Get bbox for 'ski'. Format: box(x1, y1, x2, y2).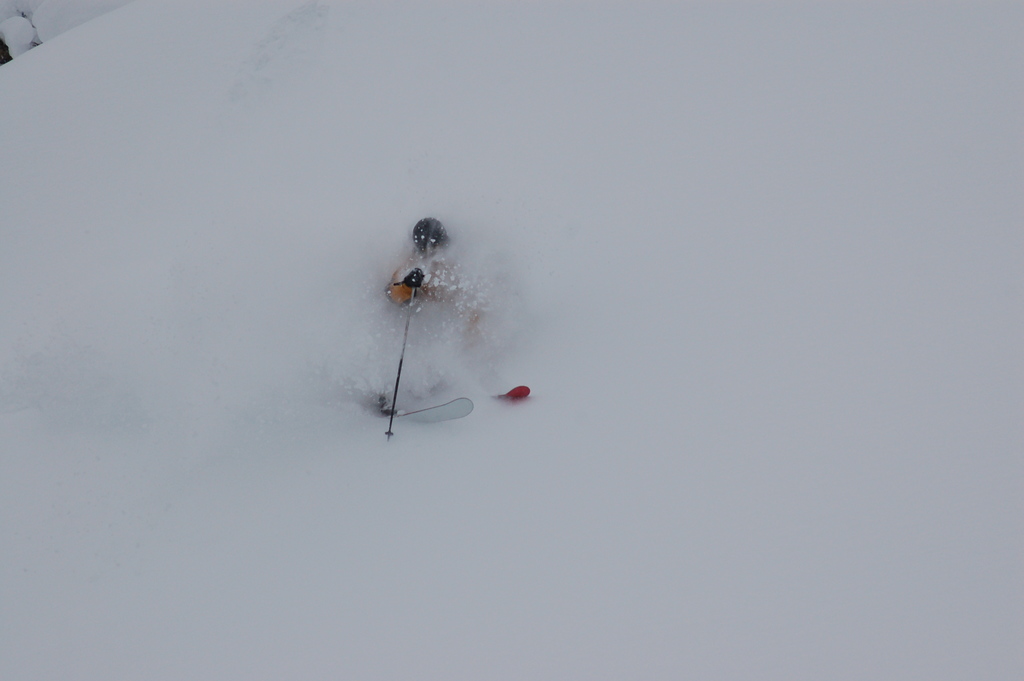
box(477, 382, 541, 420).
